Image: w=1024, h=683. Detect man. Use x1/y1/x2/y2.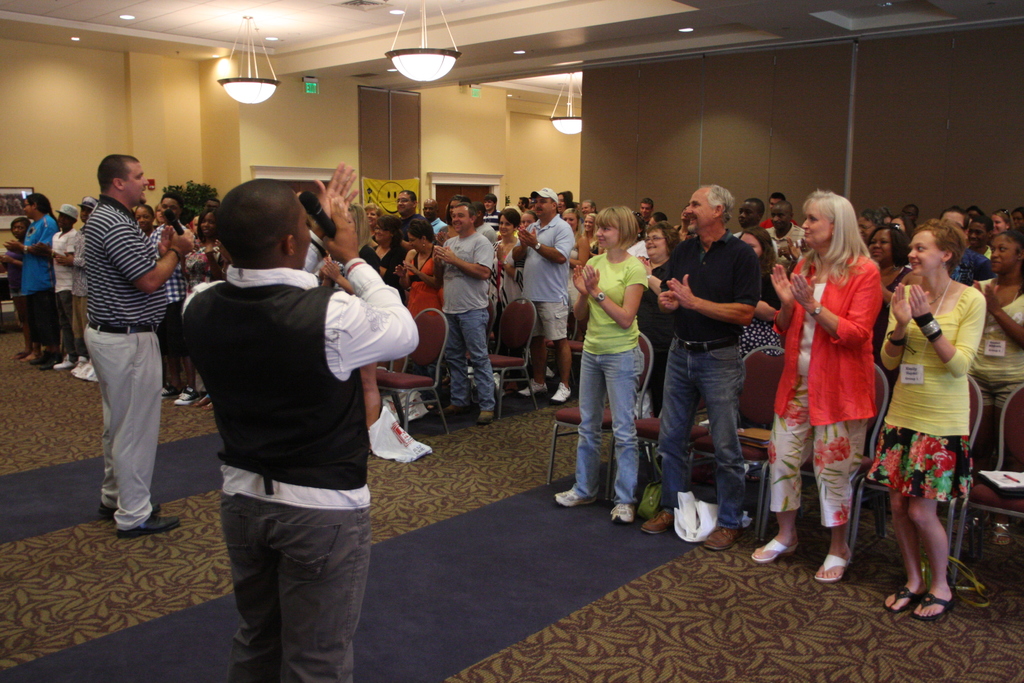
433/205/497/423.
